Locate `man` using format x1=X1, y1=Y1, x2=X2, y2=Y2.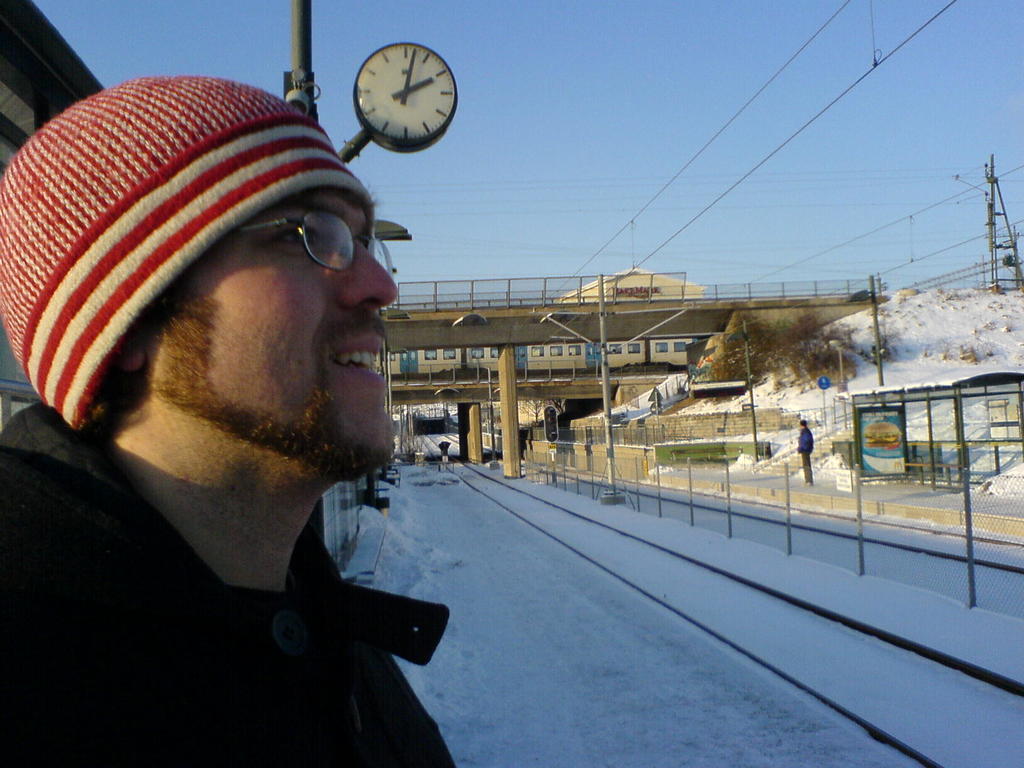
x1=792, y1=419, x2=816, y2=487.
